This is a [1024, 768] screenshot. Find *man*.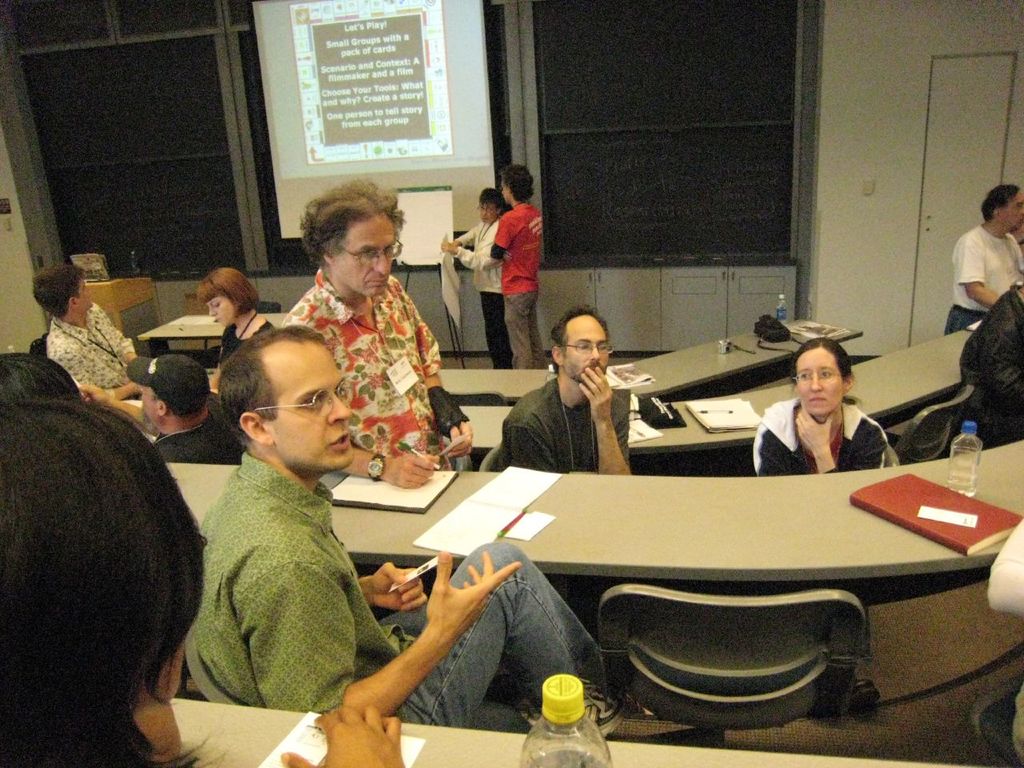
Bounding box: left=31, top=266, right=150, bottom=398.
